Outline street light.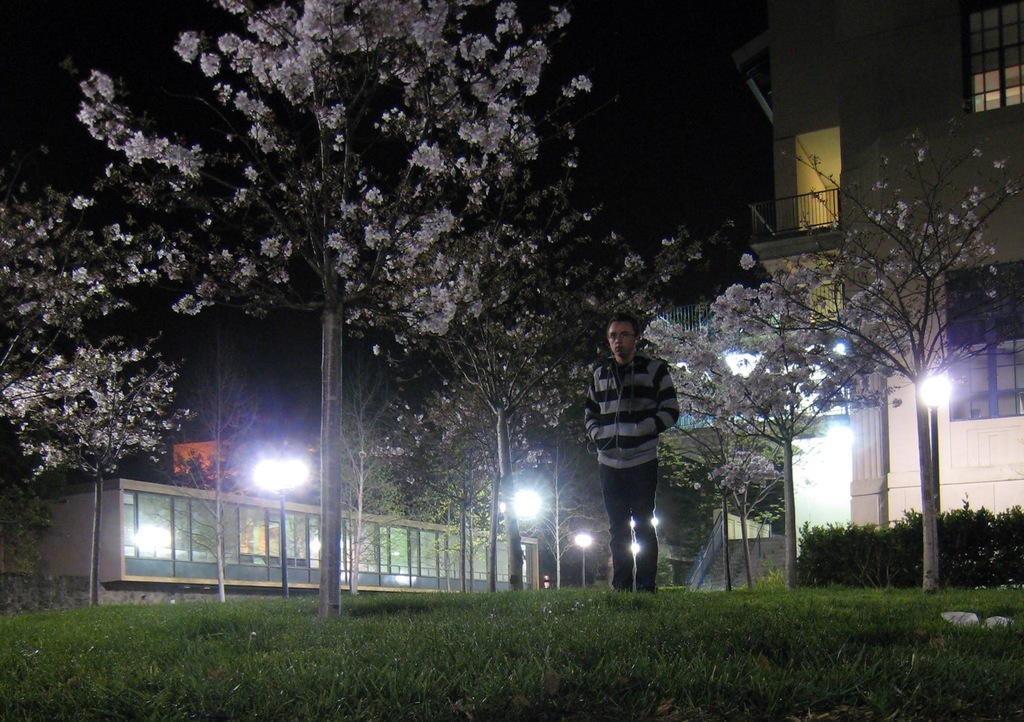
Outline: [571, 530, 593, 588].
